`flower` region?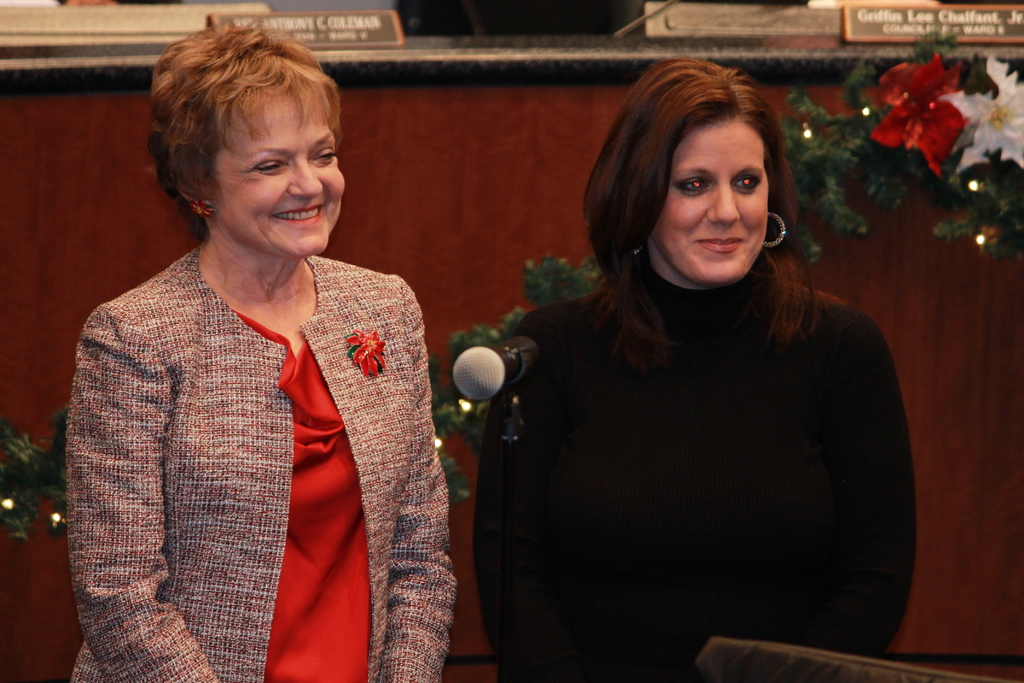
bbox=[943, 51, 1023, 172]
